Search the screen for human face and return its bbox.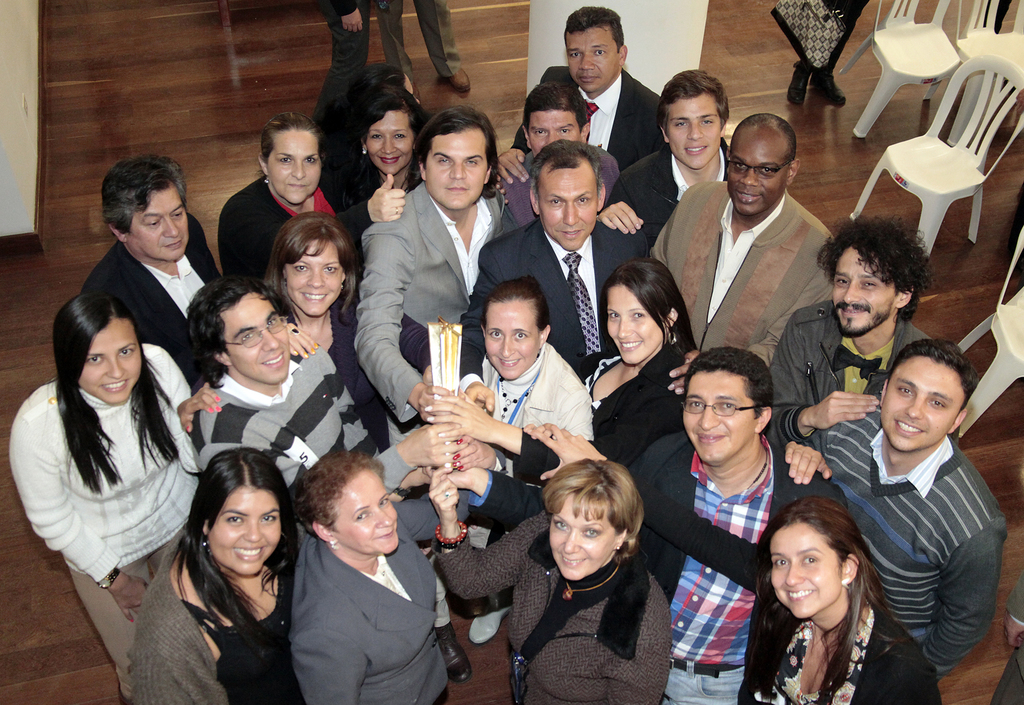
Found: {"left": 882, "top": 353, "right": 966, "bottom": 448}.
